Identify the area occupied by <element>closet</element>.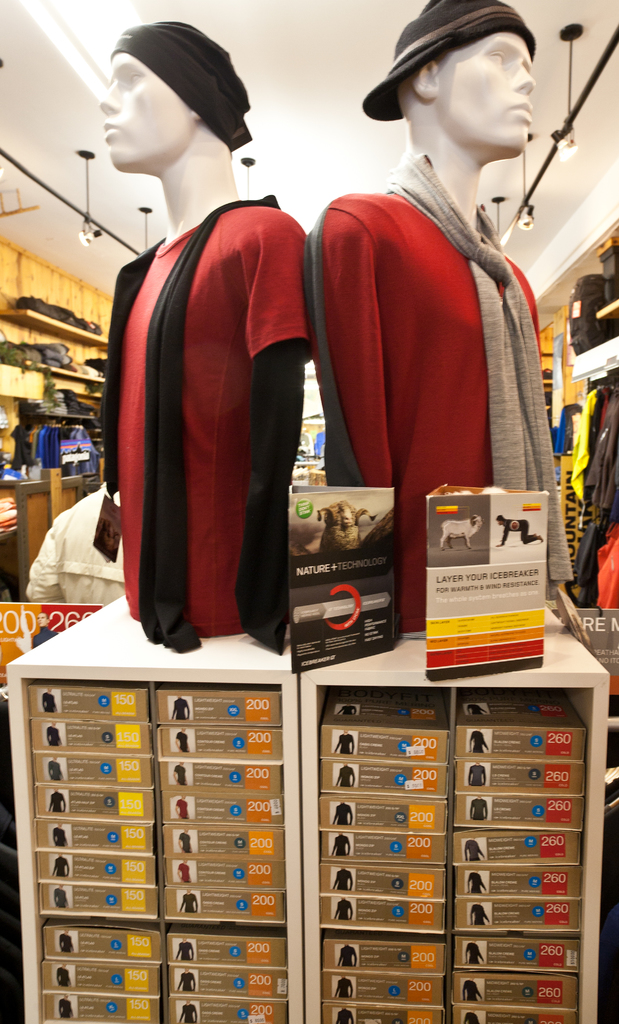
Area: box=[0, 239, 115, 548].
